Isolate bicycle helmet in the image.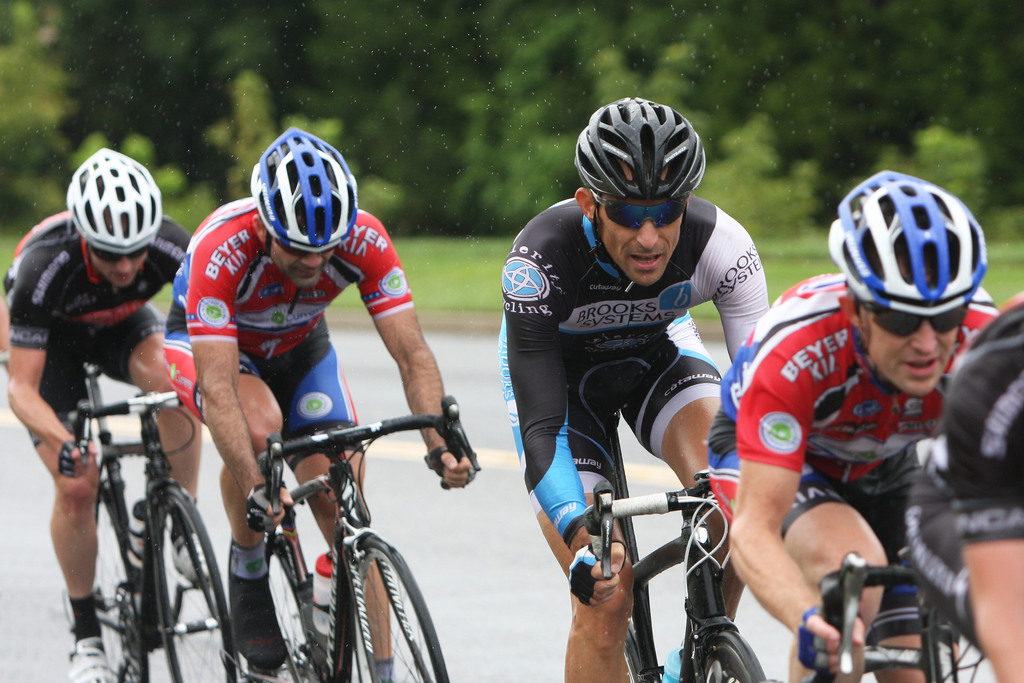
Isolated region: (61,150,164,250).
